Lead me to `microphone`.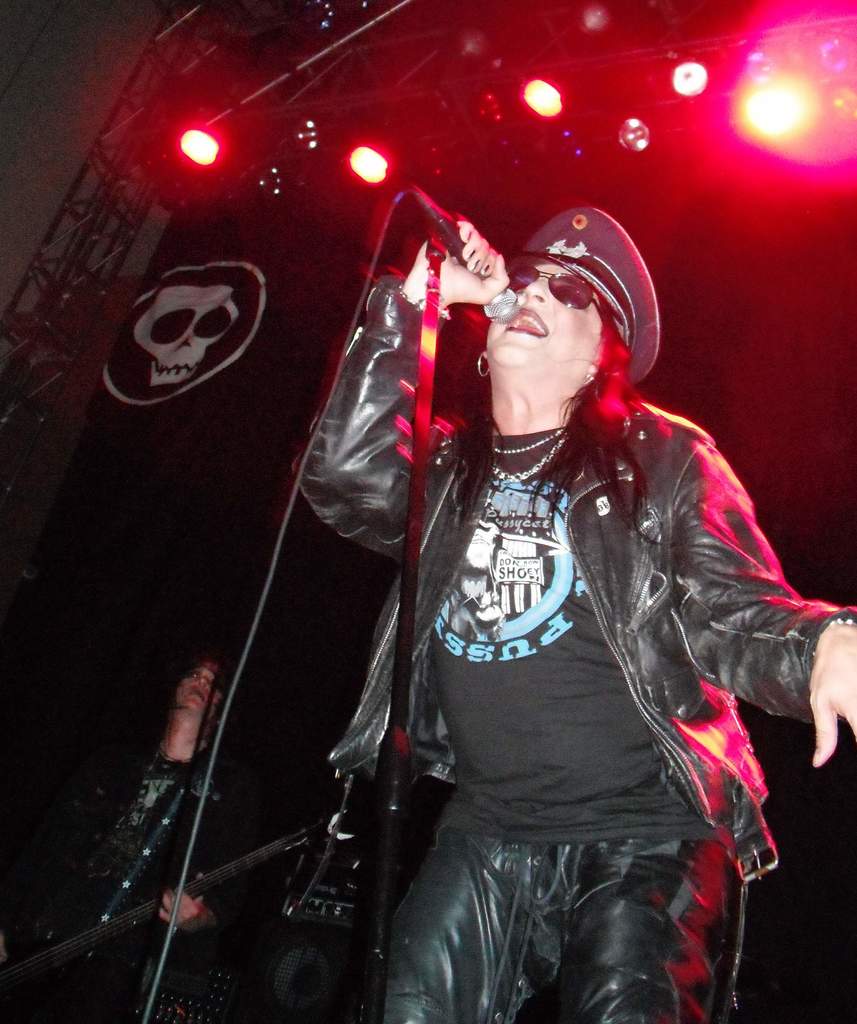
Lead to rect(430, 210, 514, 311).
